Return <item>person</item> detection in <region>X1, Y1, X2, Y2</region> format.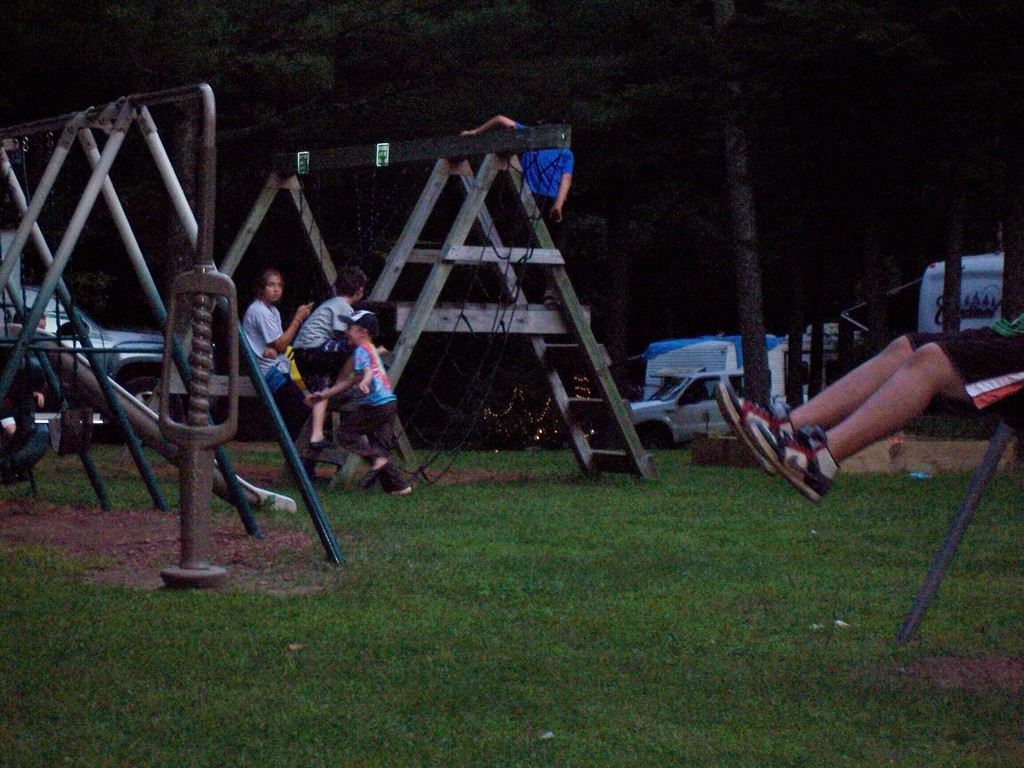
<region>304, 305, 416, 496</region>.
